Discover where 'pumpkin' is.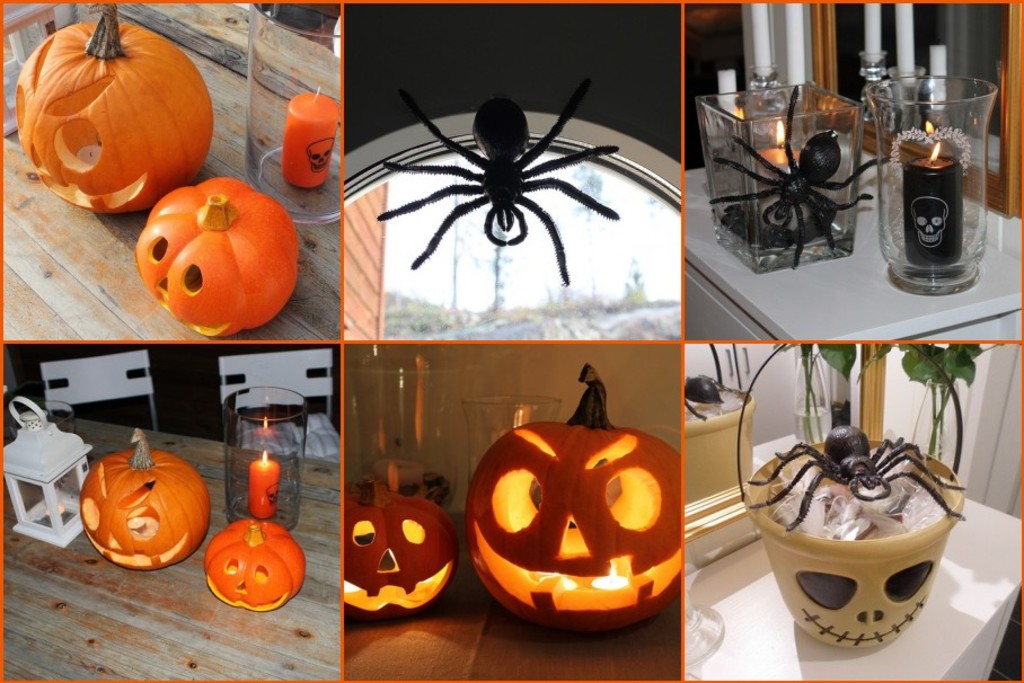
Discovered at box=[200, 516, 306, 612].
